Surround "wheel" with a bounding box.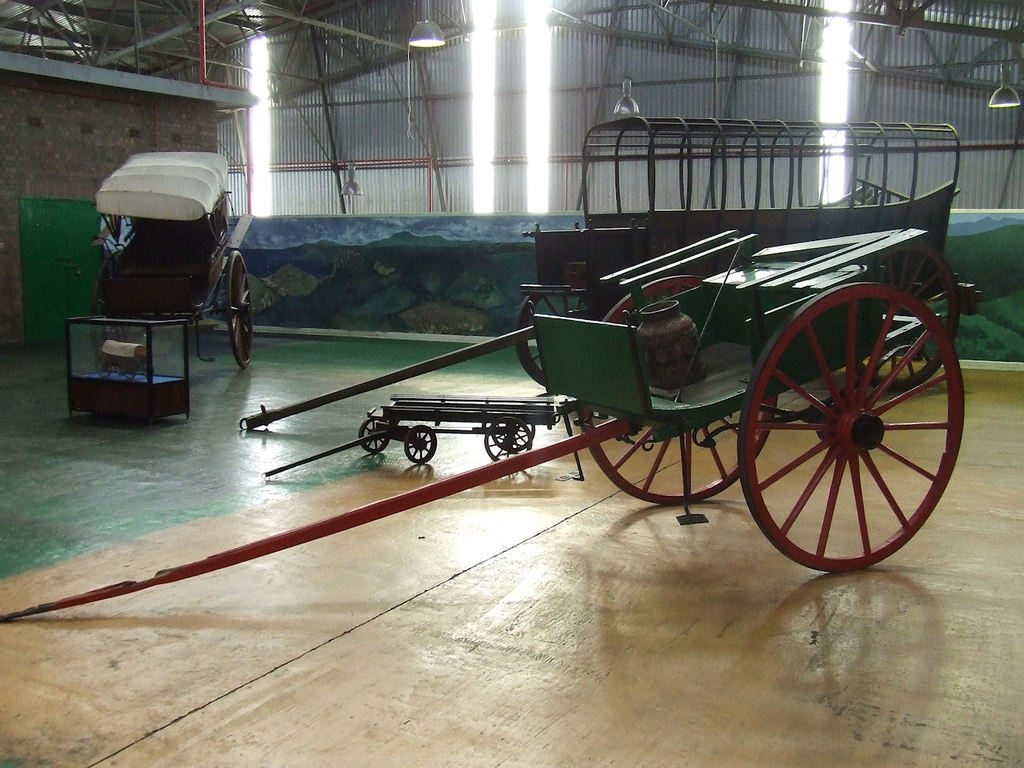
left=578, top=272, right=782, bottom=503.
